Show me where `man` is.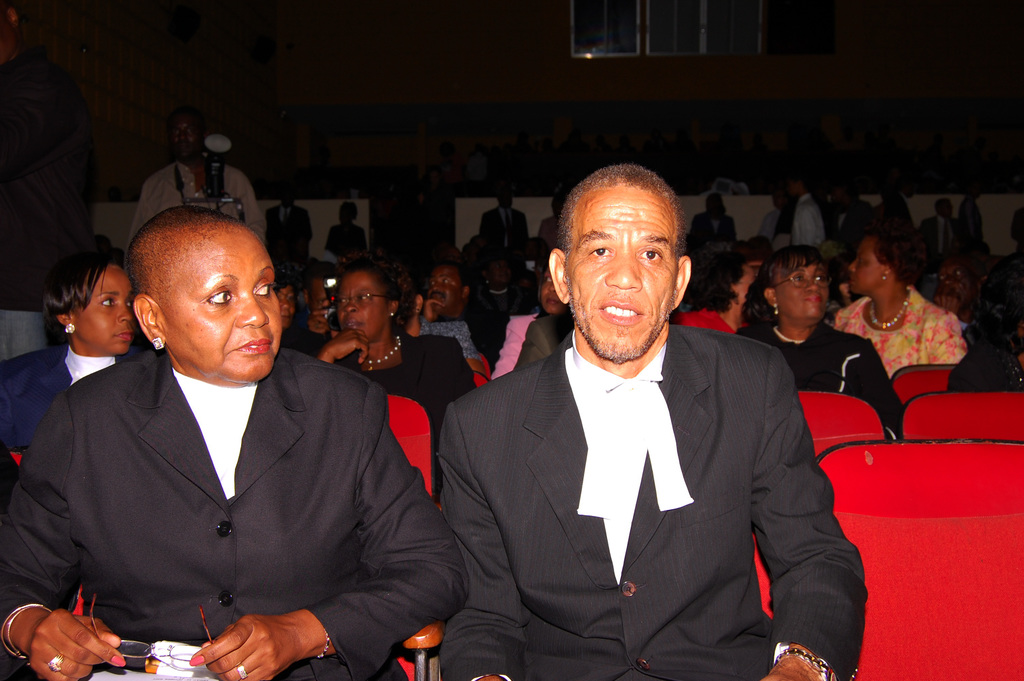
`man` is at 416 268 482 359.
